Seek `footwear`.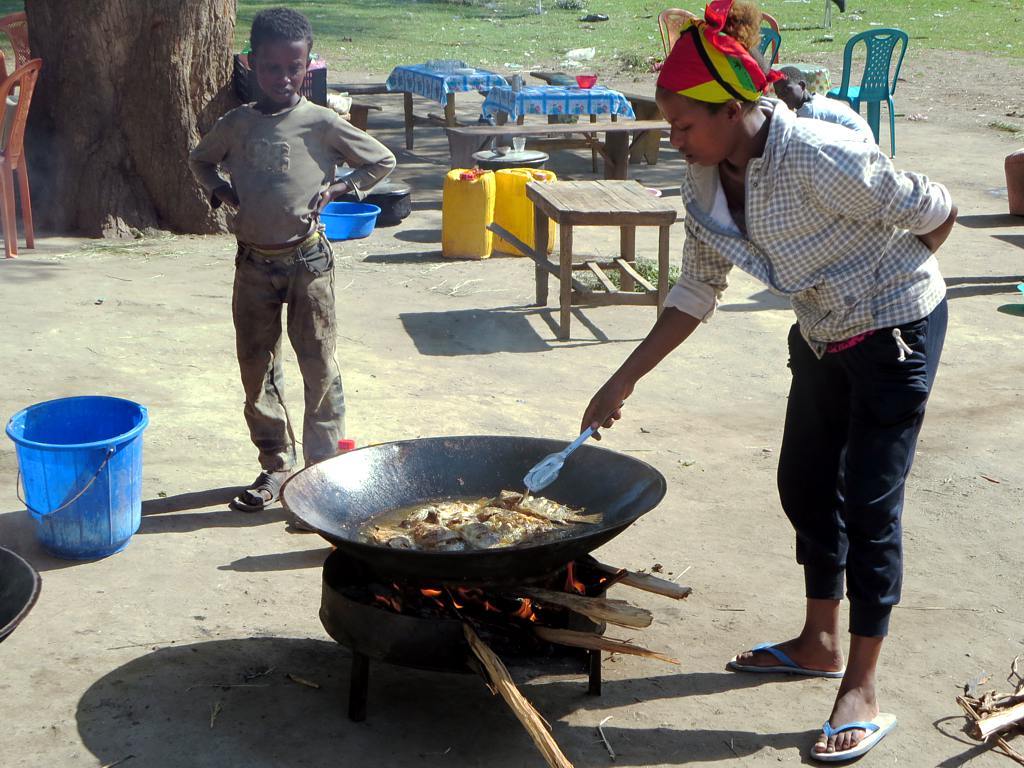
detection(813, 713, 900, 758).
